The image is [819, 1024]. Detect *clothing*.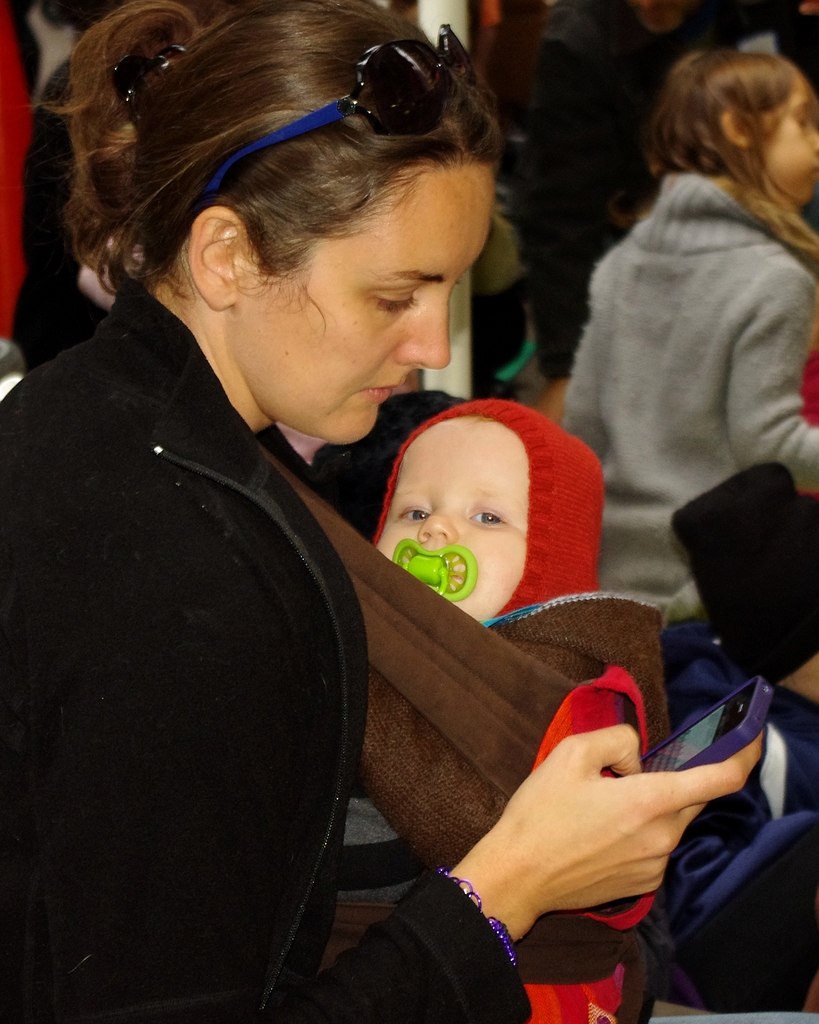
Detection: locate(505, 0, 818, 371).
